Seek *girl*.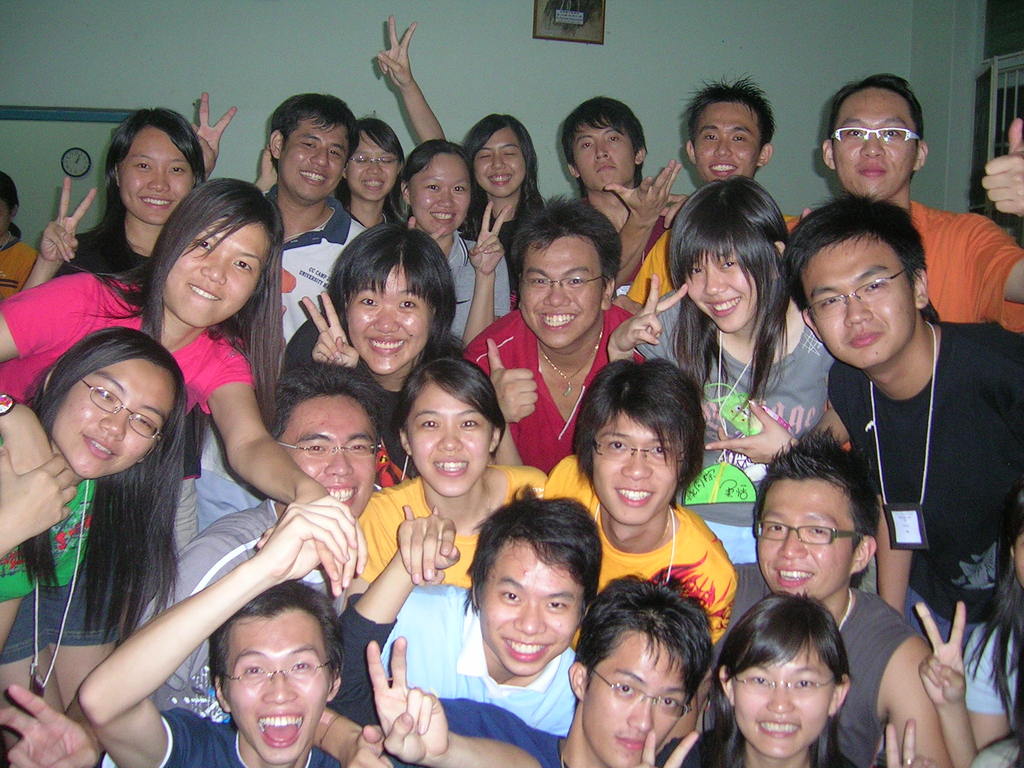
locate(276, 221, 473, 484).
